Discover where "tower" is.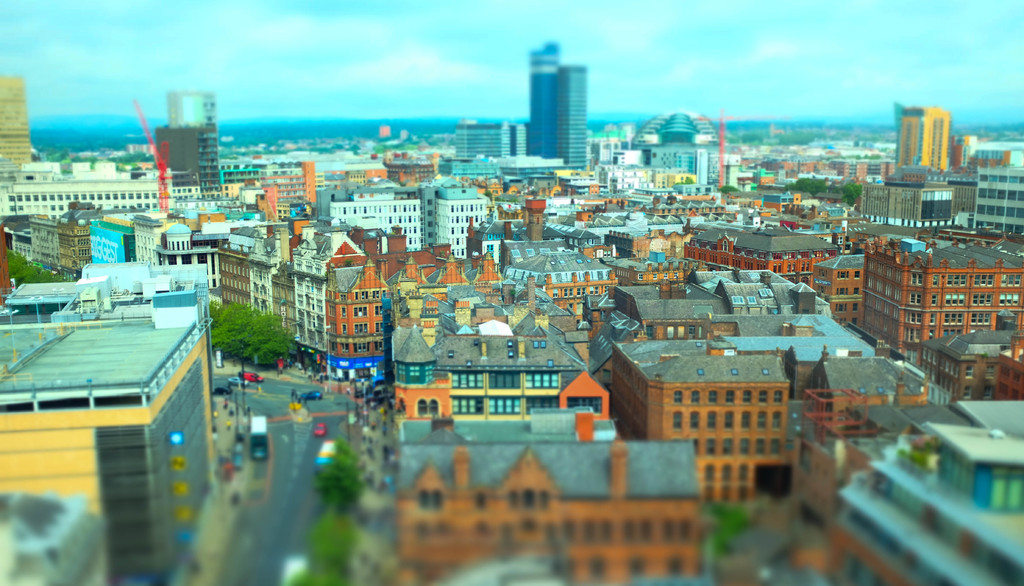
Discovered at Rect(556, 65, 586, 167).
